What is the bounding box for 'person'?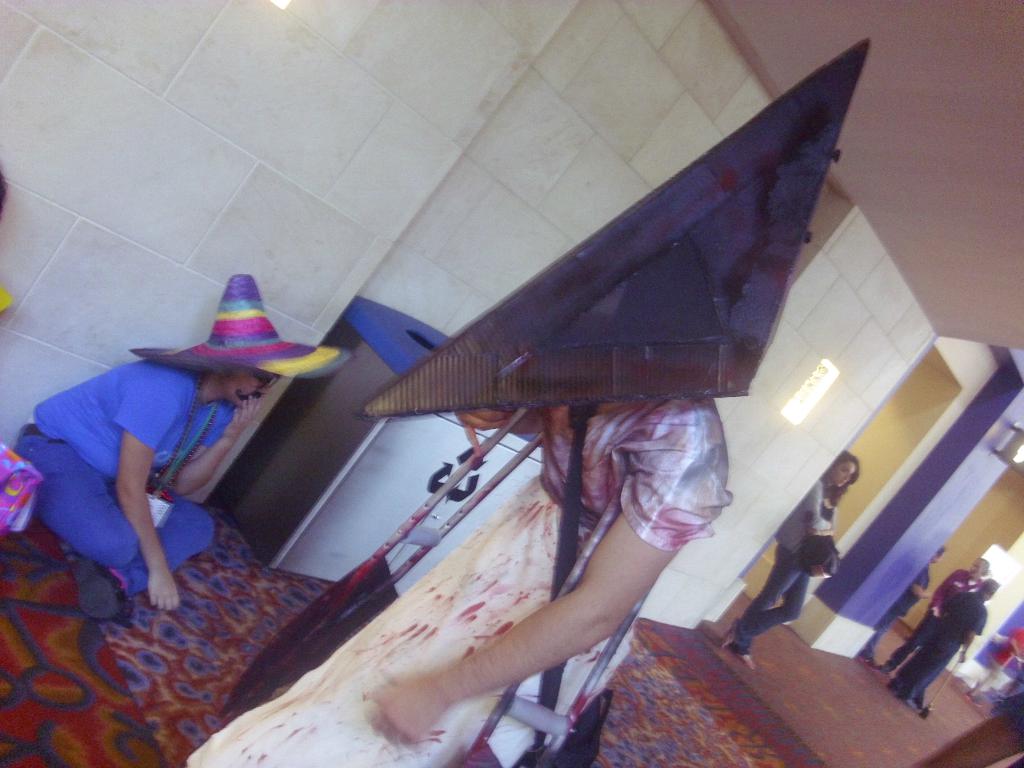
<region>876, 556, 990, 673</region>.
